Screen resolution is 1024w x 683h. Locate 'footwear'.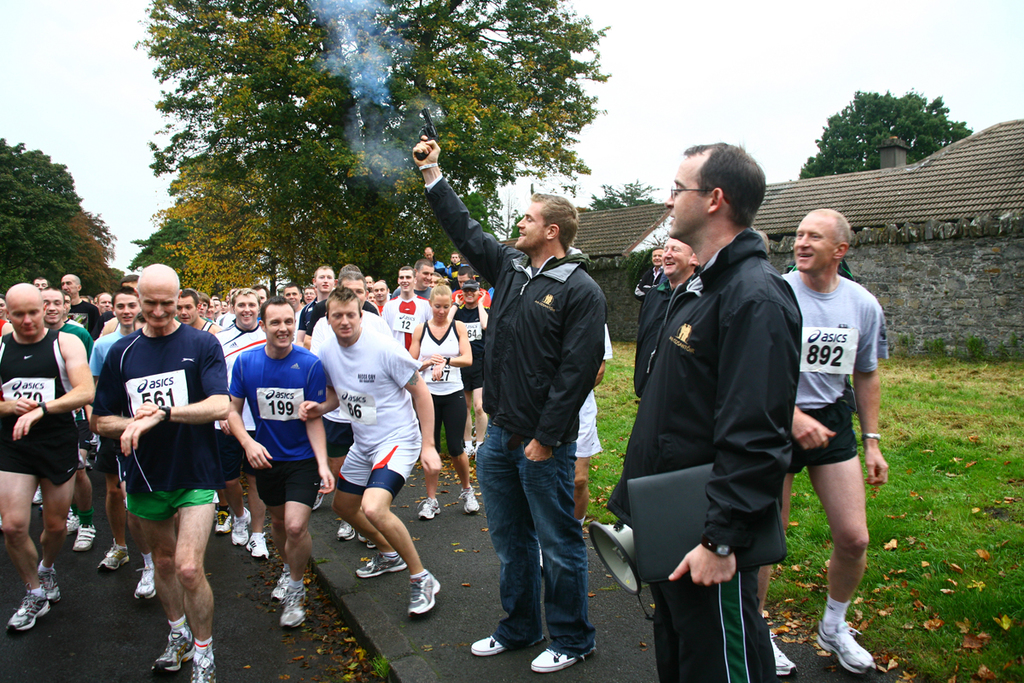
locate(134, 563, 155, 598).
